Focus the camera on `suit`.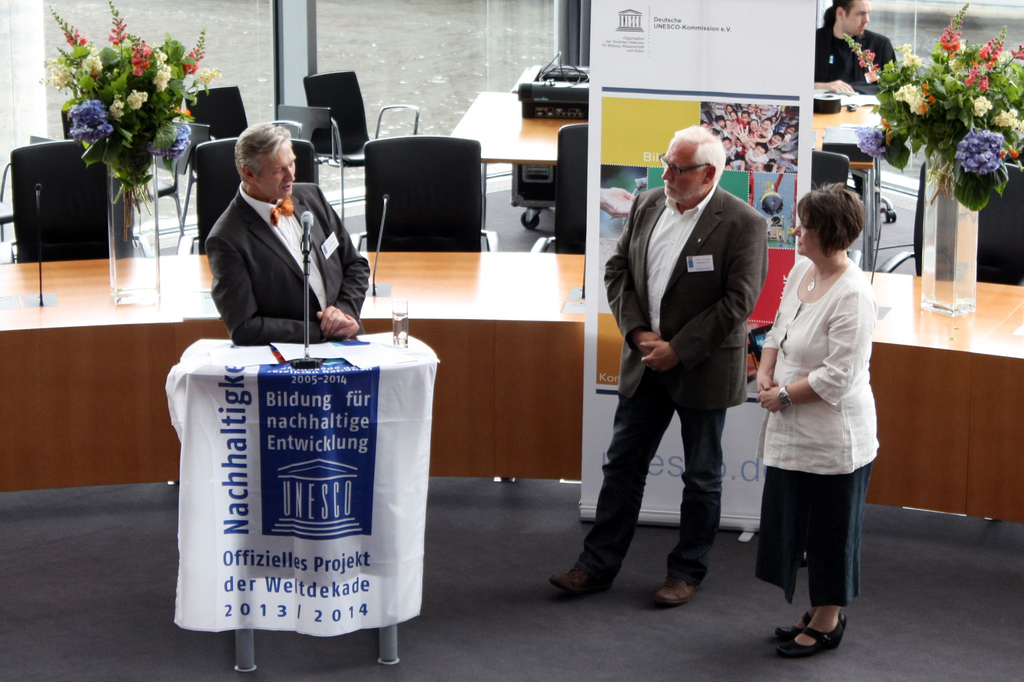
Focus region: box=[815, 28, 899, 188].
